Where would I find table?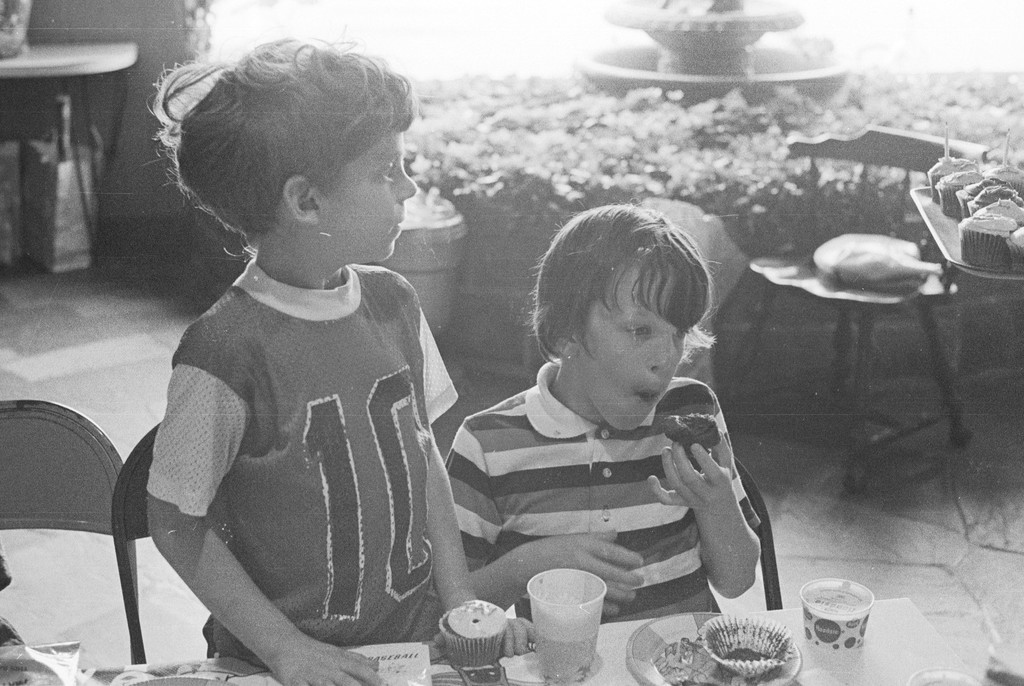
At 0 31 139 75.
